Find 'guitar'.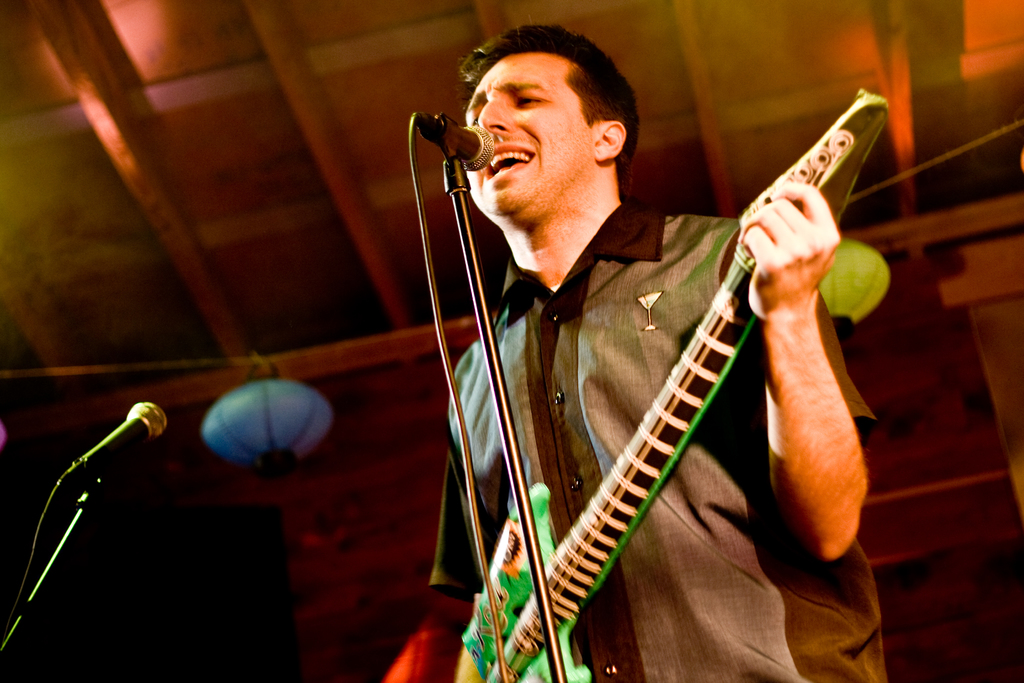
pyautogui.locateOnScreen(456, 85, 885, 682).
